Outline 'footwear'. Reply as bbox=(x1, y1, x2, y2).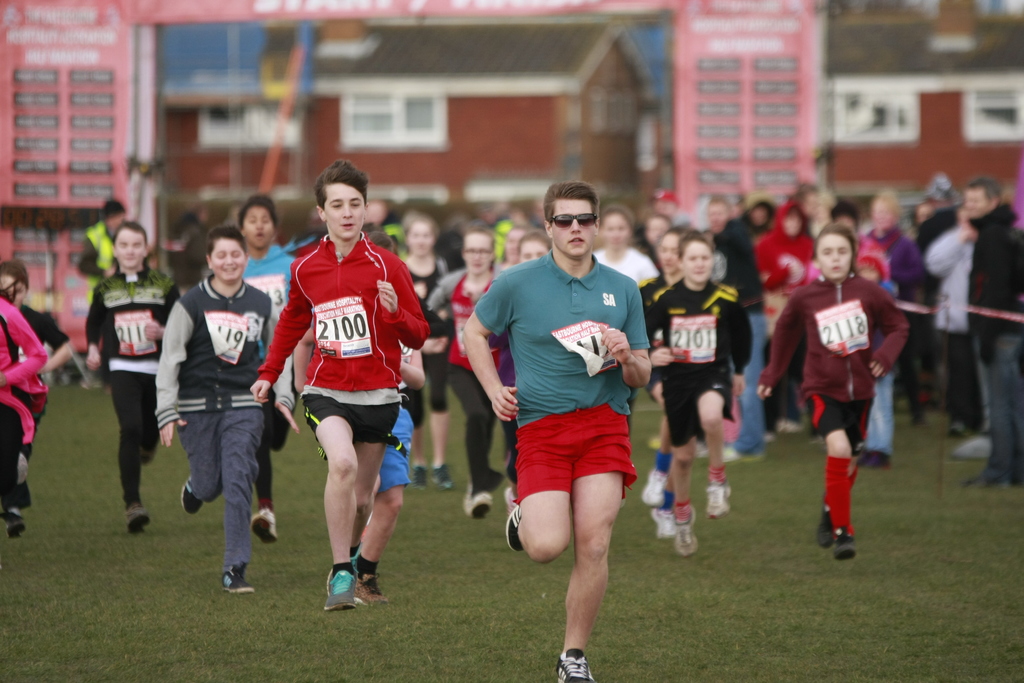
bbox=(127, 503, 151, 533).
